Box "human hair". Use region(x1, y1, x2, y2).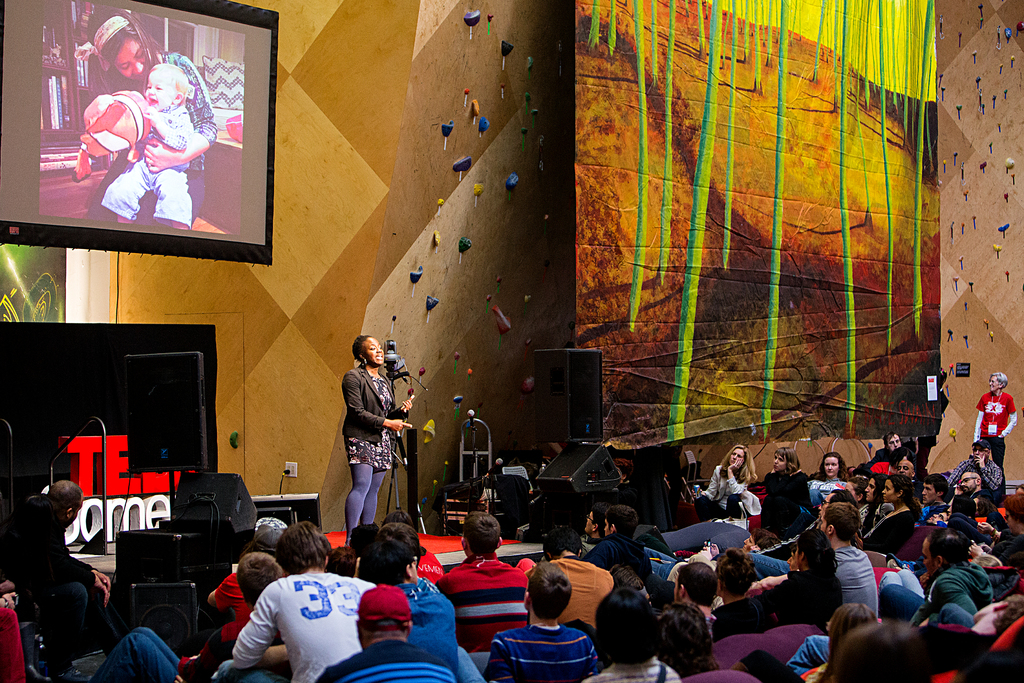
region(530, 561, 573, 621).
